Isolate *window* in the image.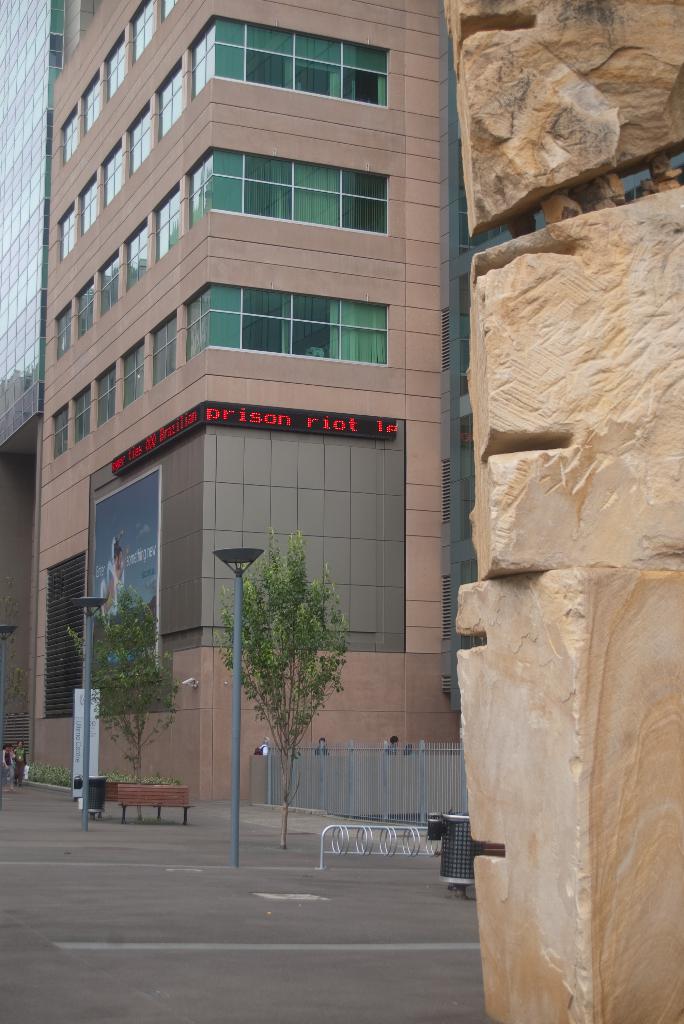
Isolated region: 152 308 182 376.
